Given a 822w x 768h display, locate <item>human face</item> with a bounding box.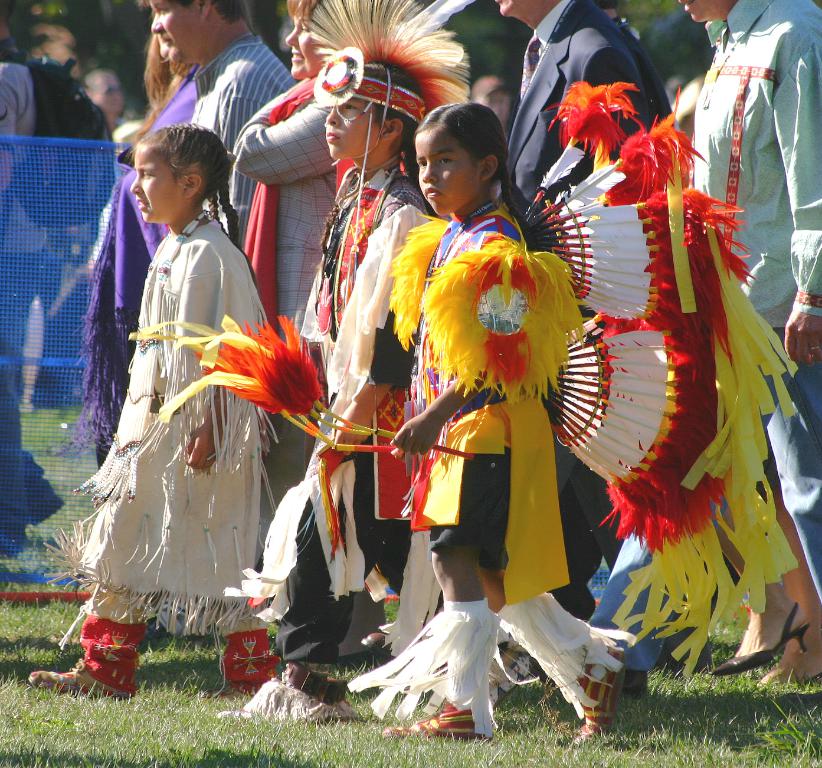
Located: Rect(469, 85, 507, 126).
